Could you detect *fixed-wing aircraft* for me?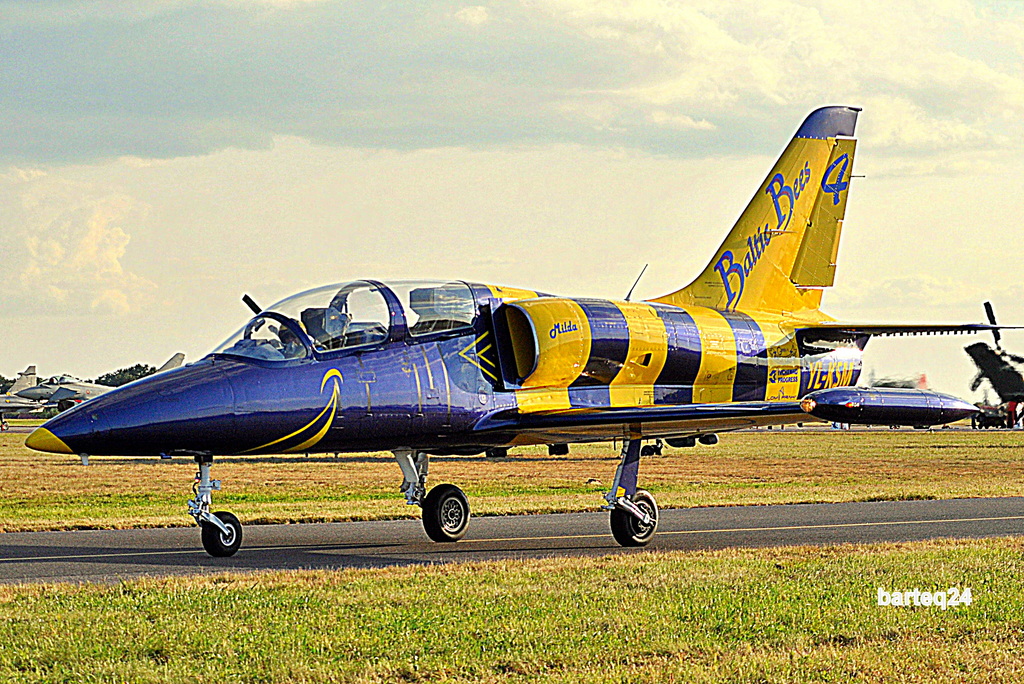
Detection result: locate(20, 346, 190, 414).
